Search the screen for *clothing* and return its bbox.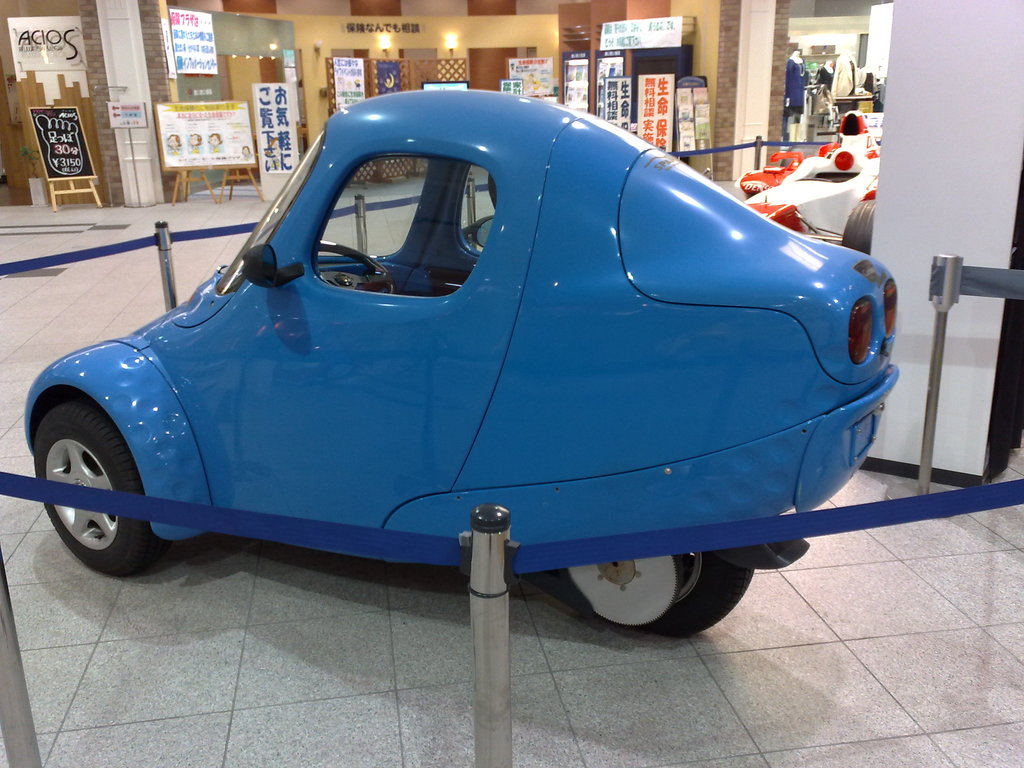
Found: <box>193,147,201,154</box>.
